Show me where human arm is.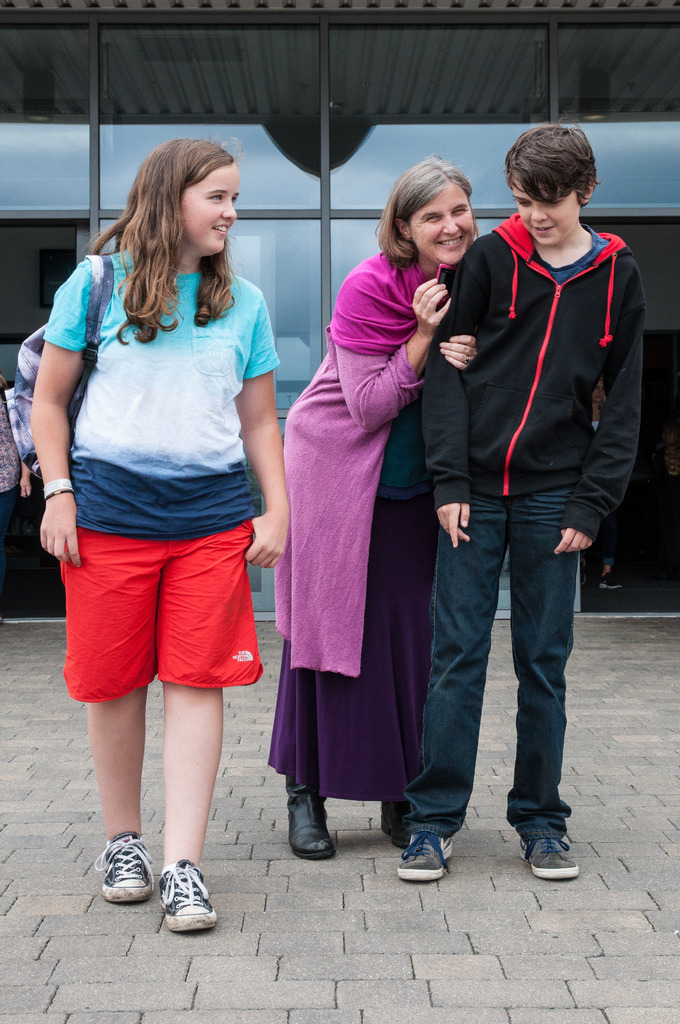
human arm is at 541,253,655,557.
